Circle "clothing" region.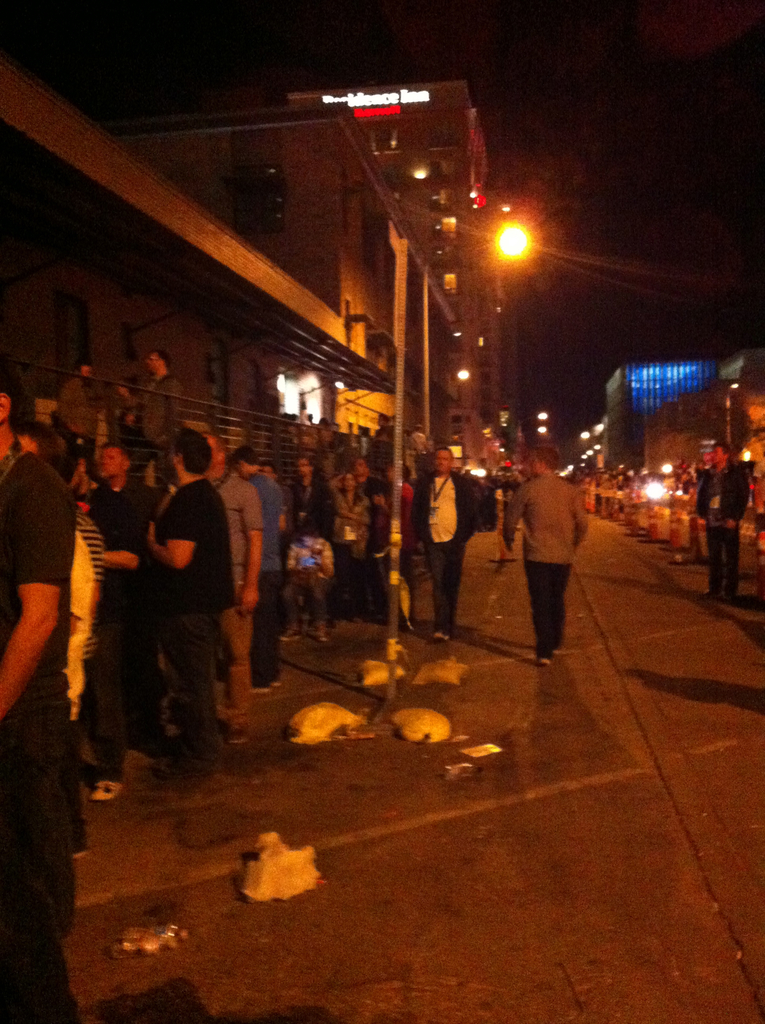
Region: [left=209, top=467, right=264, bottom=701].
